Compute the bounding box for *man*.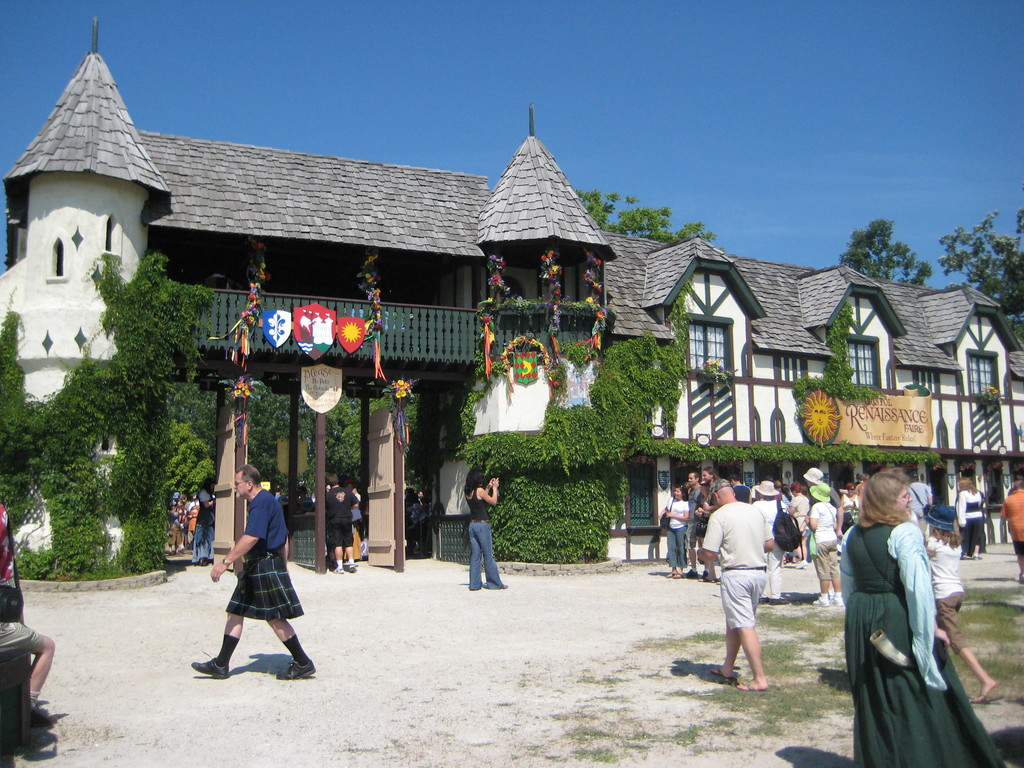
rect(803, 467, 843, 596).
